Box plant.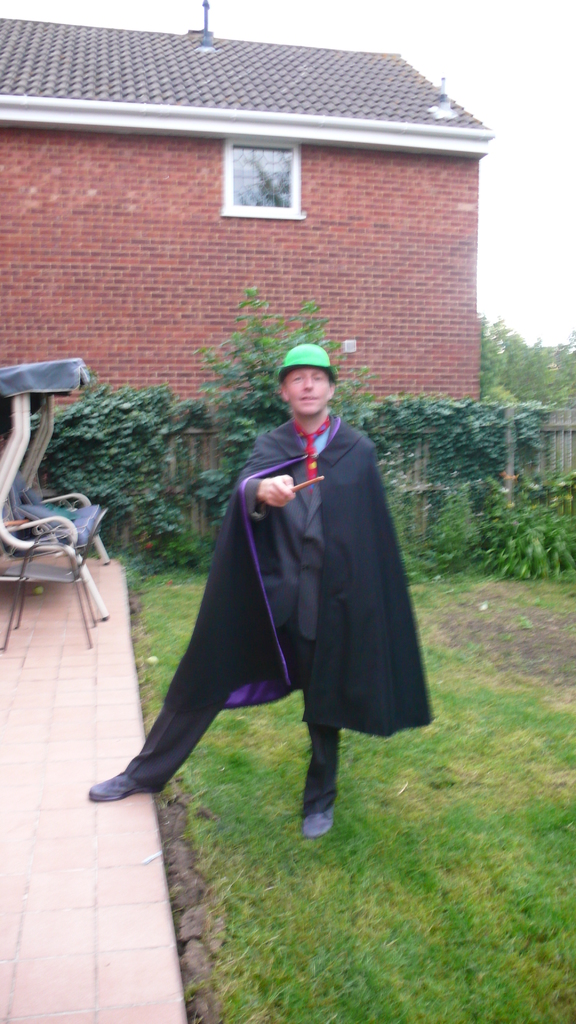
<region>189, 269, 354, 495</region>.
